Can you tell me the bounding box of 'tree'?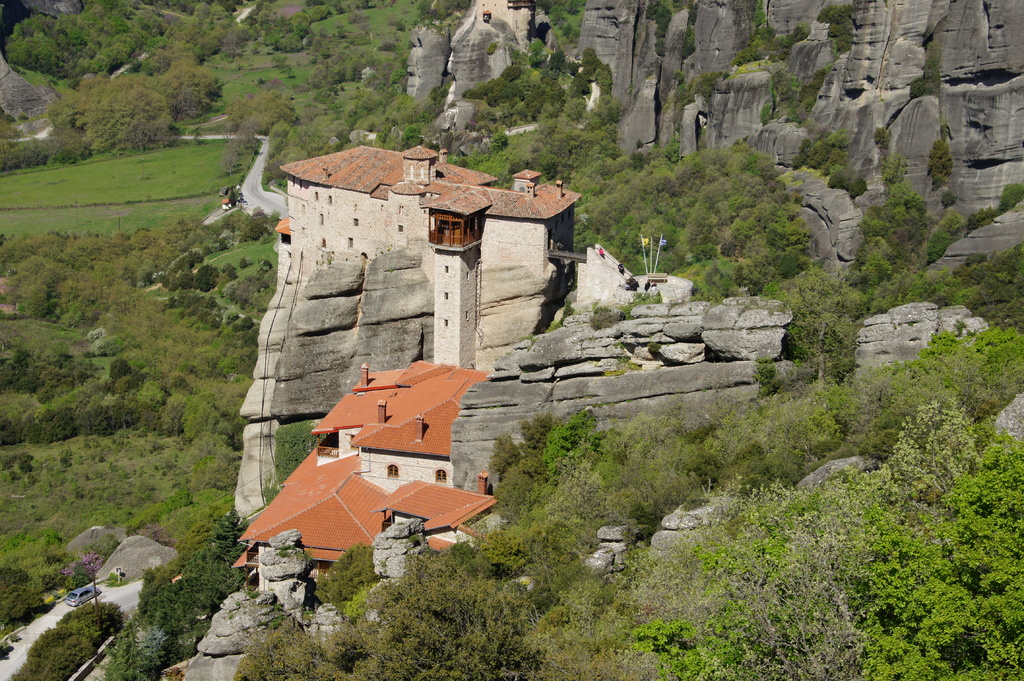
bbox=(622, 401, 1023, 680).
